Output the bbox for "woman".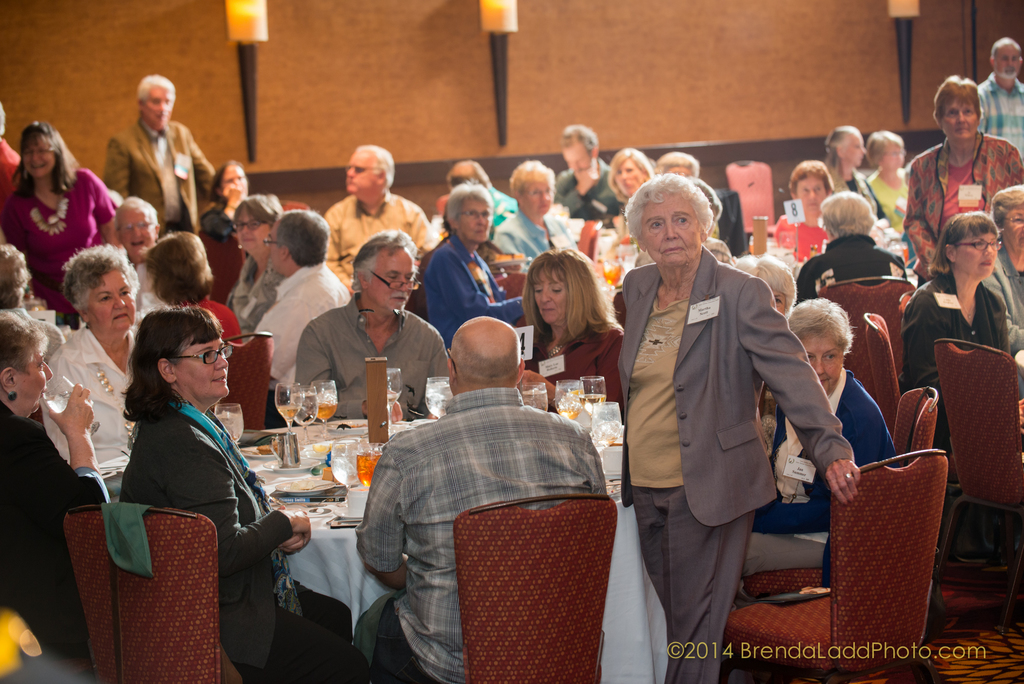
crop(148, 224, 243, 348).
